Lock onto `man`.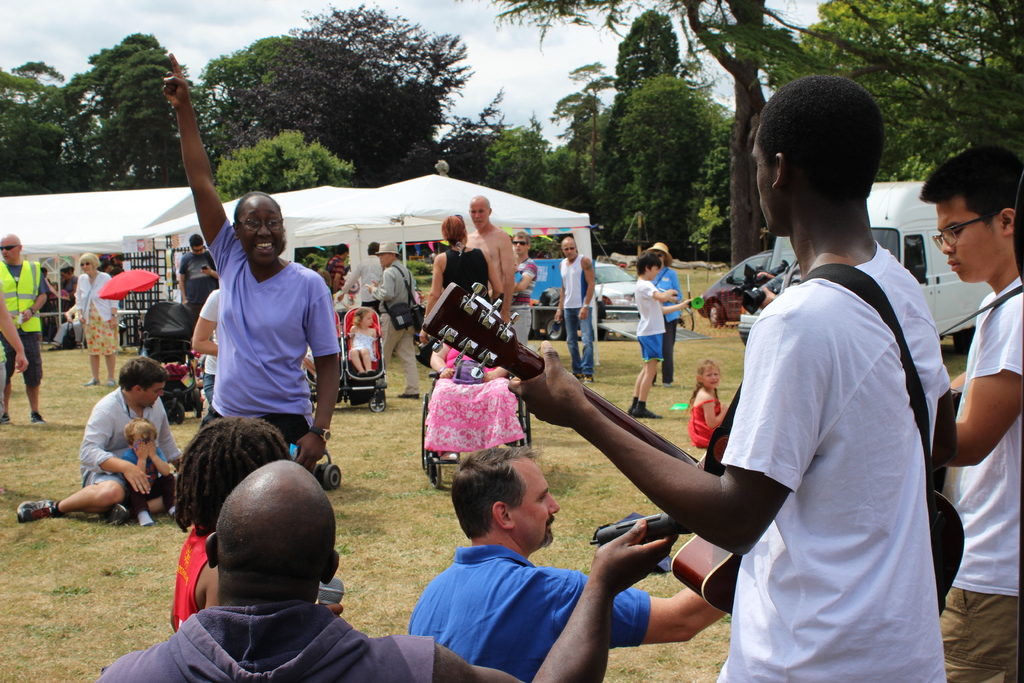
Locked: bbox=[917, 142, 1023, 682].
